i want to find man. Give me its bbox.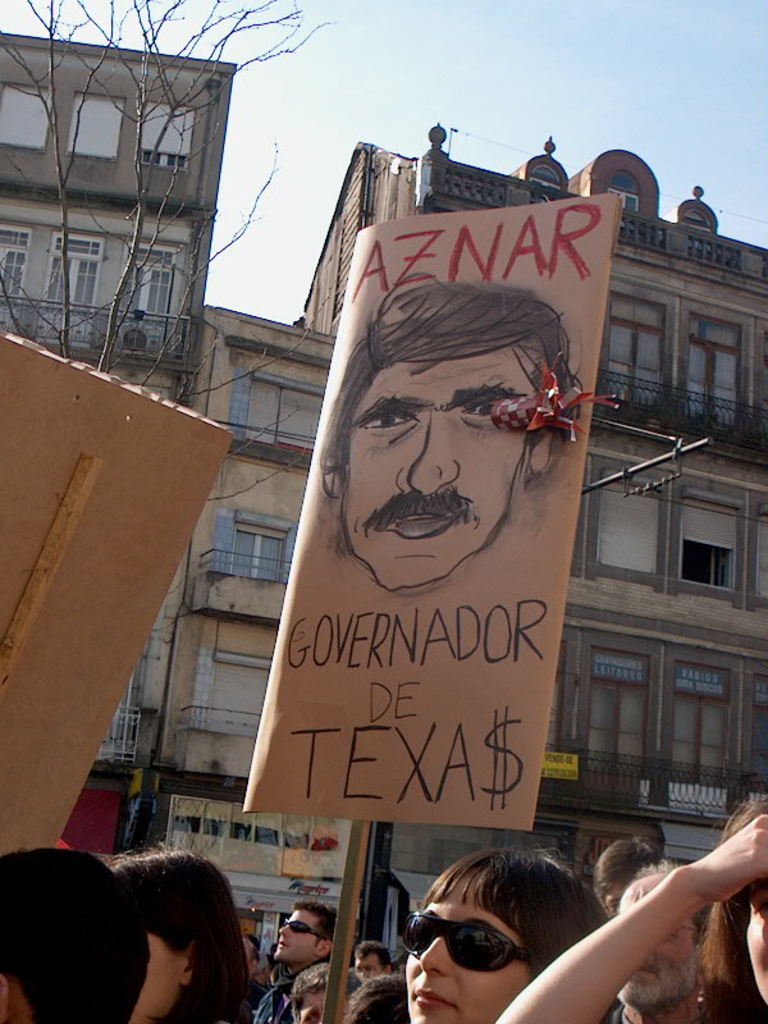
locate(580, 837, 673, 956).
